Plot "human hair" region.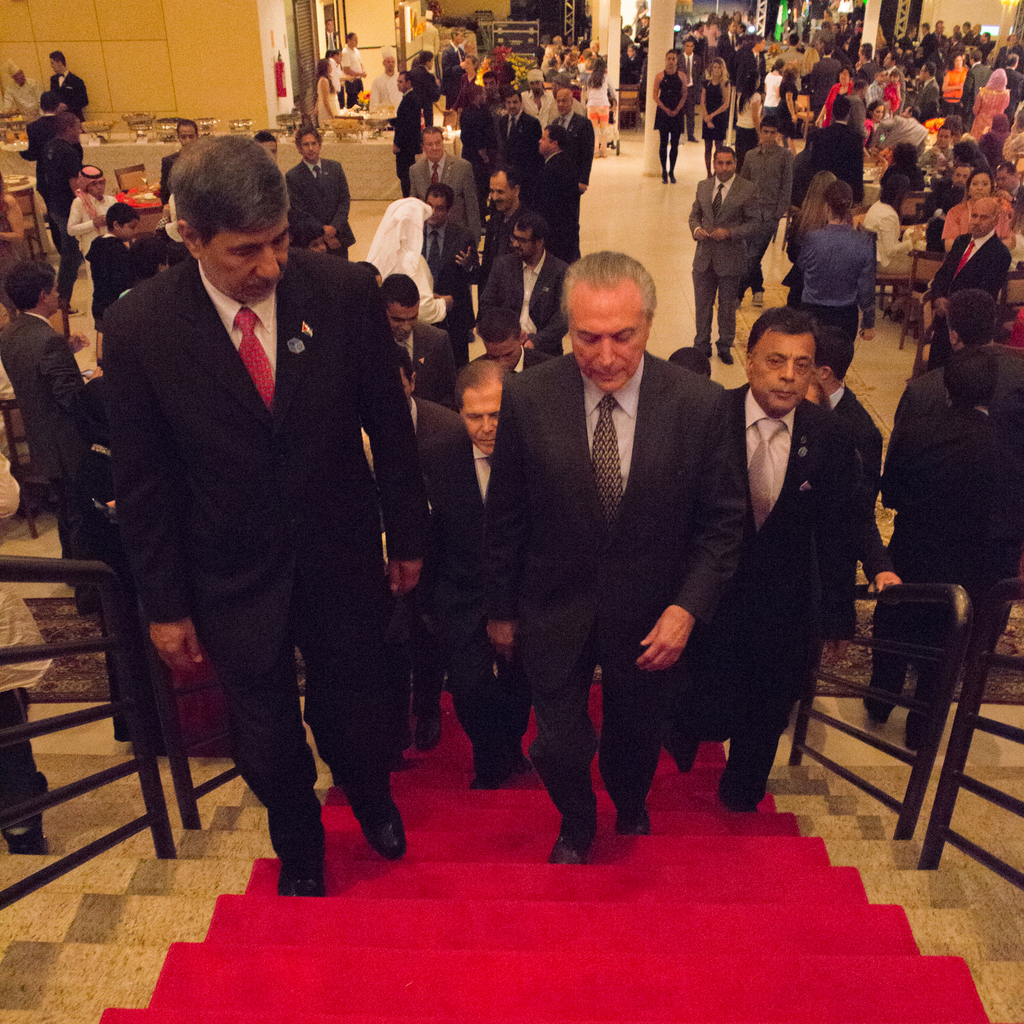
Plotted at 46, 50, 63, 68.
